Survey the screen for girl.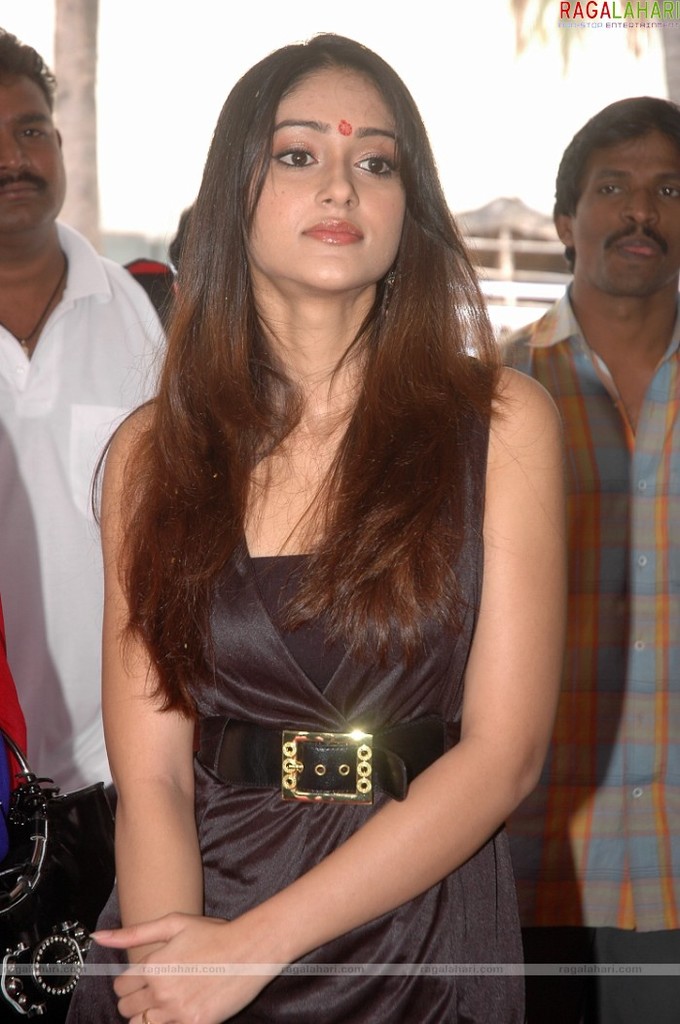
Survey found: BBox(100, 36, 569, 1023).
